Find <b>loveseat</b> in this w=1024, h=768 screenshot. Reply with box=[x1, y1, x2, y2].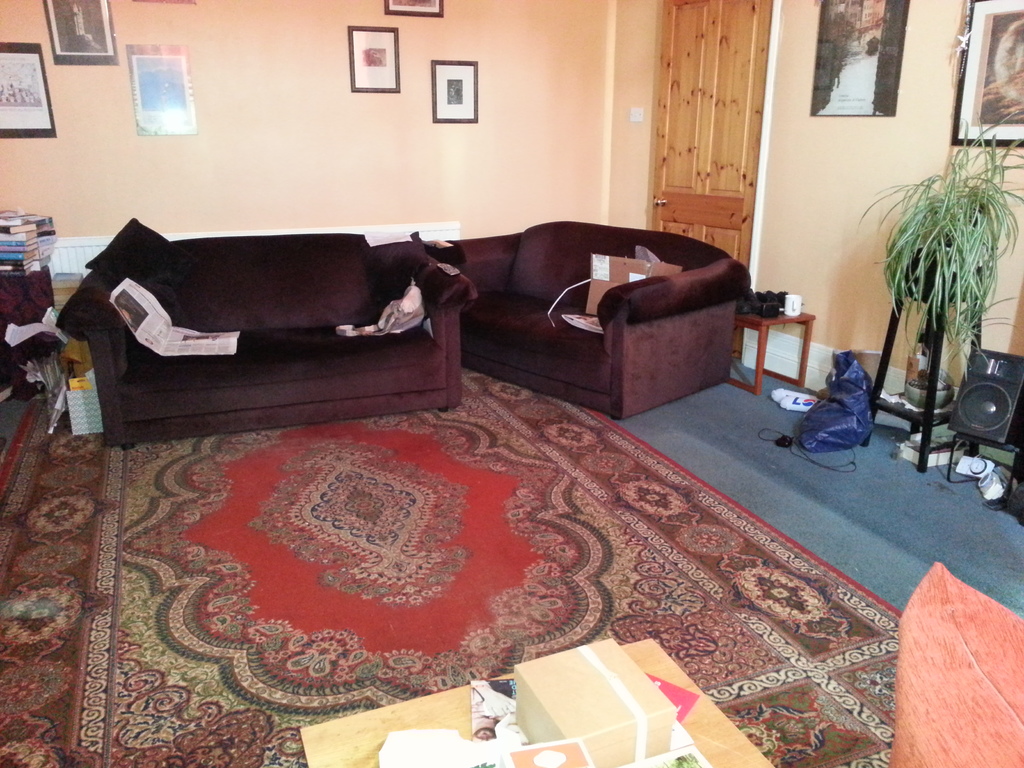
box=[396, 219, 753, 419].
